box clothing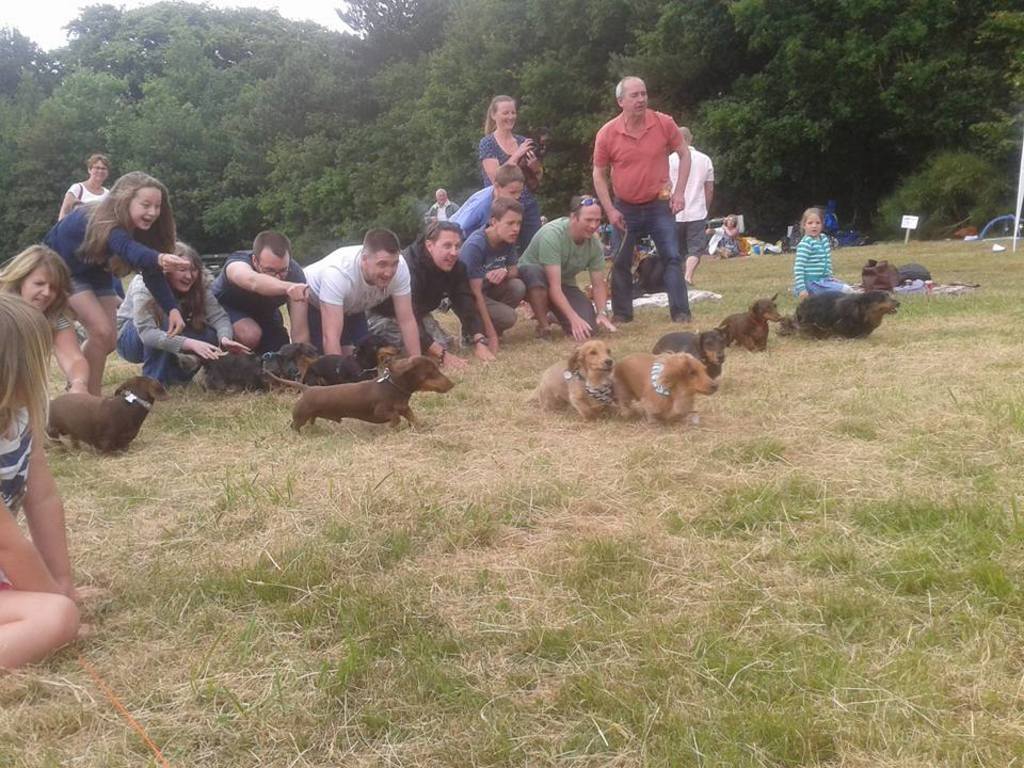
(0,395,35,529)
